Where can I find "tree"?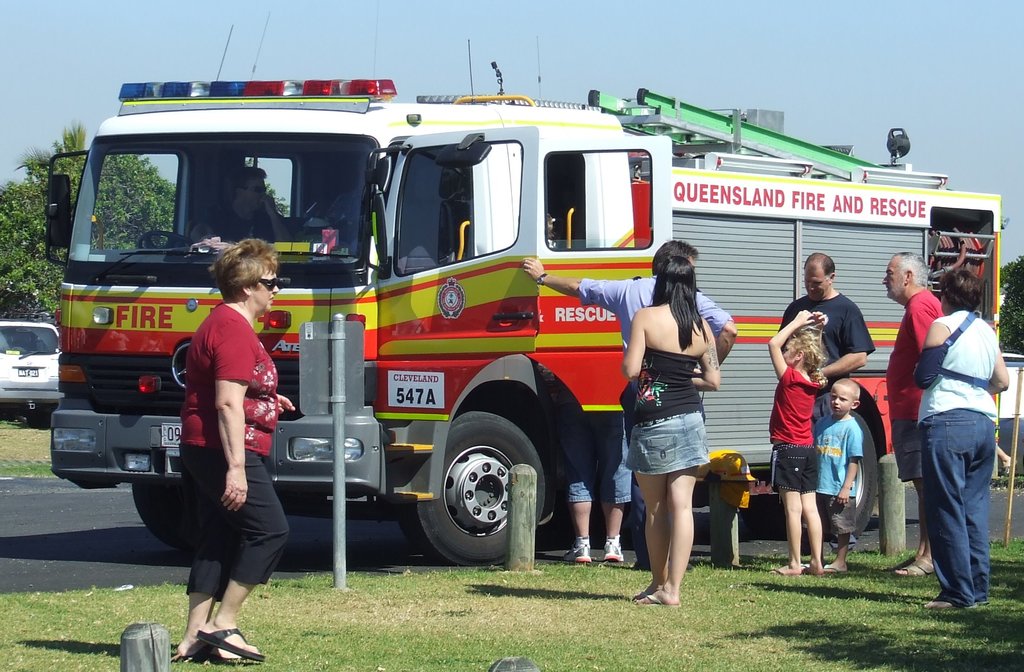
You can find it at (x1=13, y1=116, x2=95, y2=173).
